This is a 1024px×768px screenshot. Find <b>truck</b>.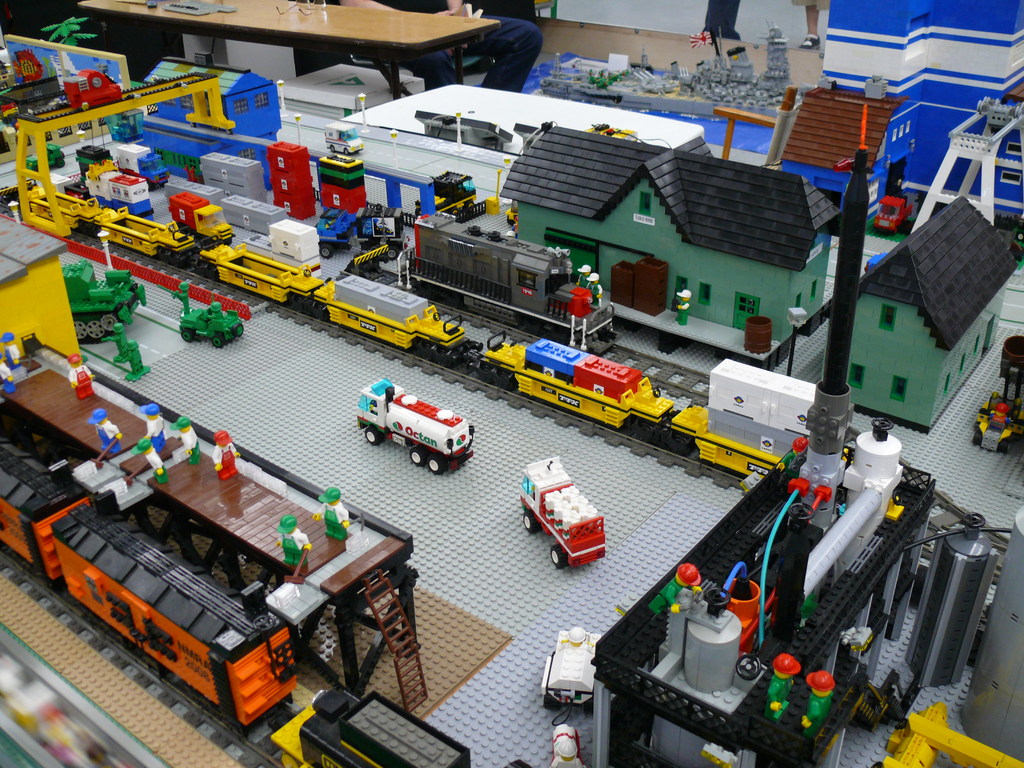
Bounding box: select_region(27, 141, 69, 175).
